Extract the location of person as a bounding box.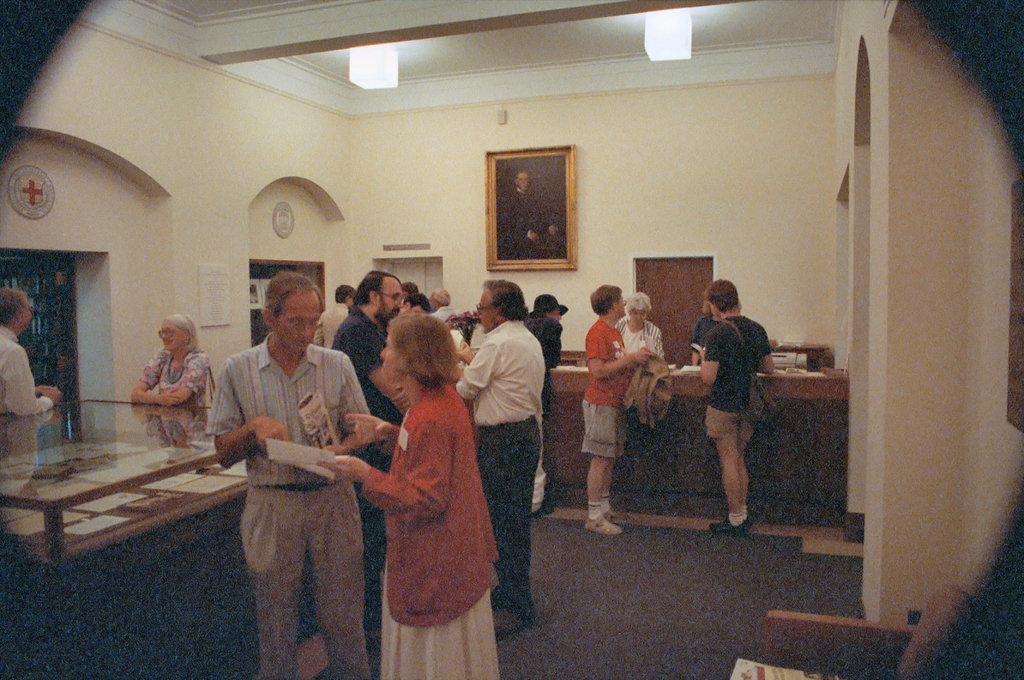
x1=206 y1=273 x2=372 y2=679.
